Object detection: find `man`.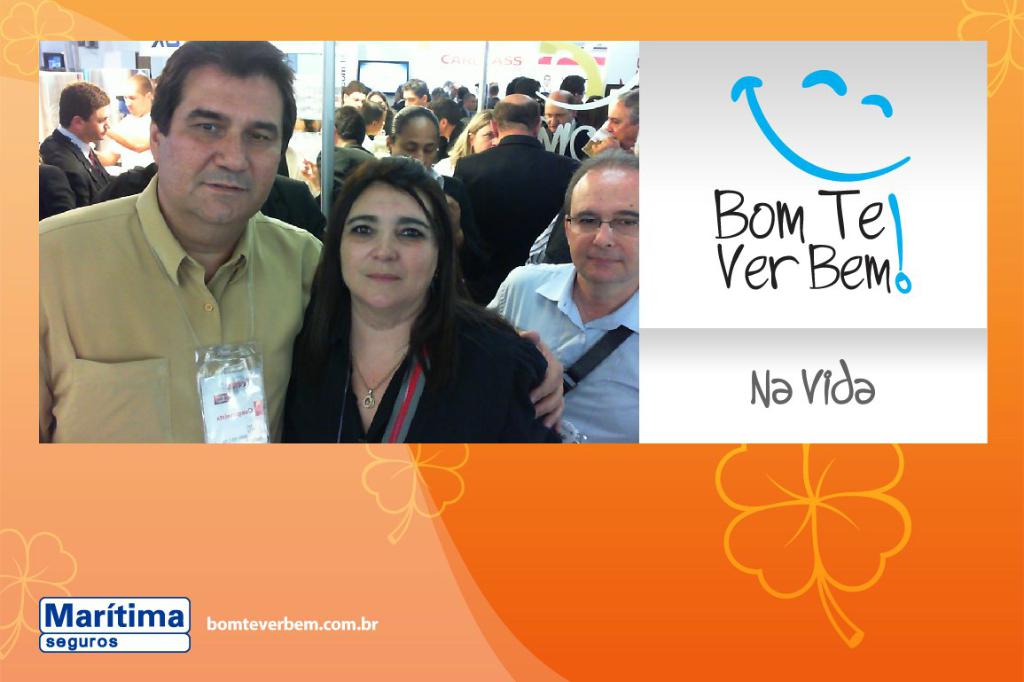
region(37, 38, 565, 443).
